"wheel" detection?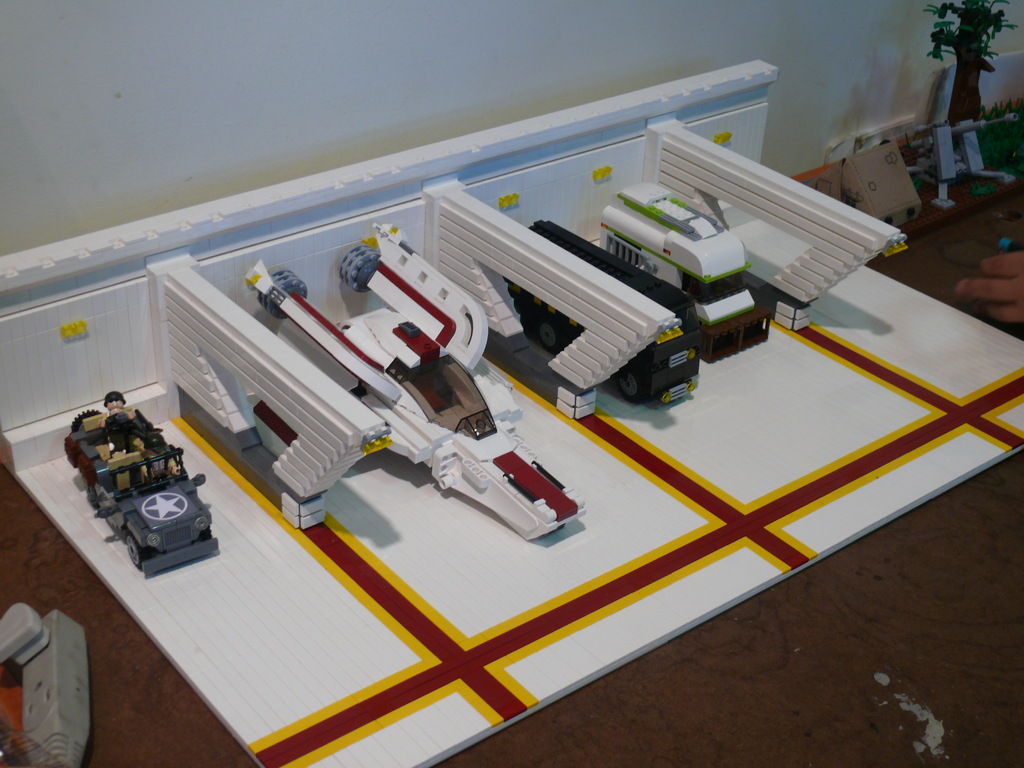
[x1=198, y1=526, x2=213, y2=545]
